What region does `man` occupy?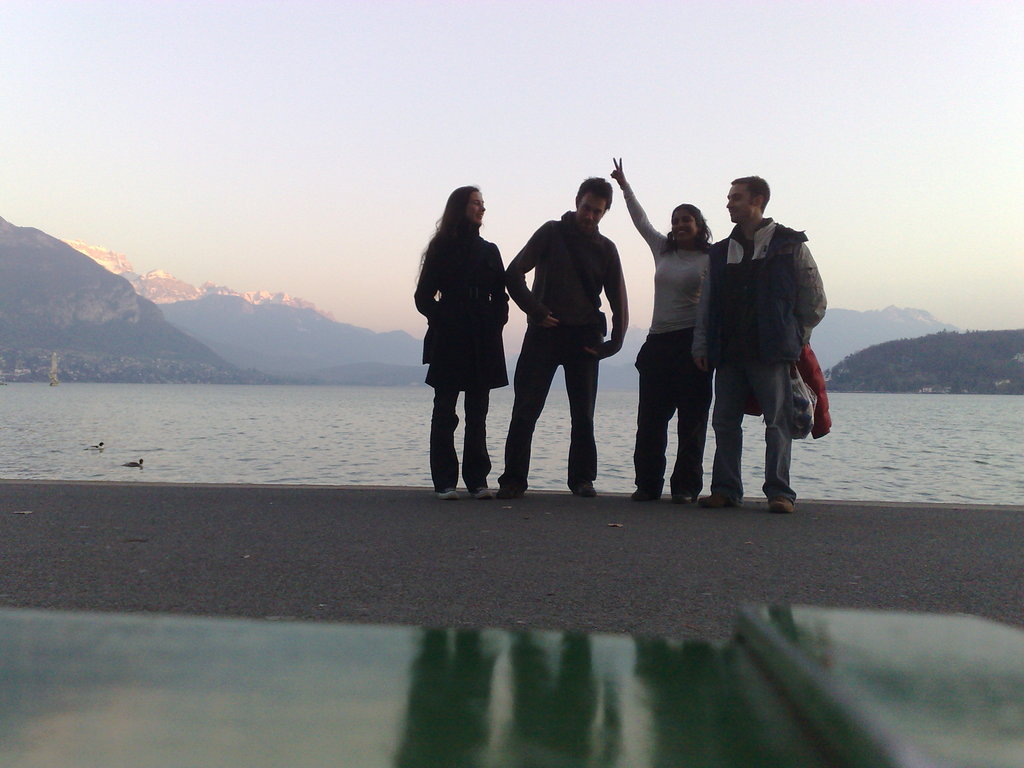
<box>493,175,630,497</box>.
